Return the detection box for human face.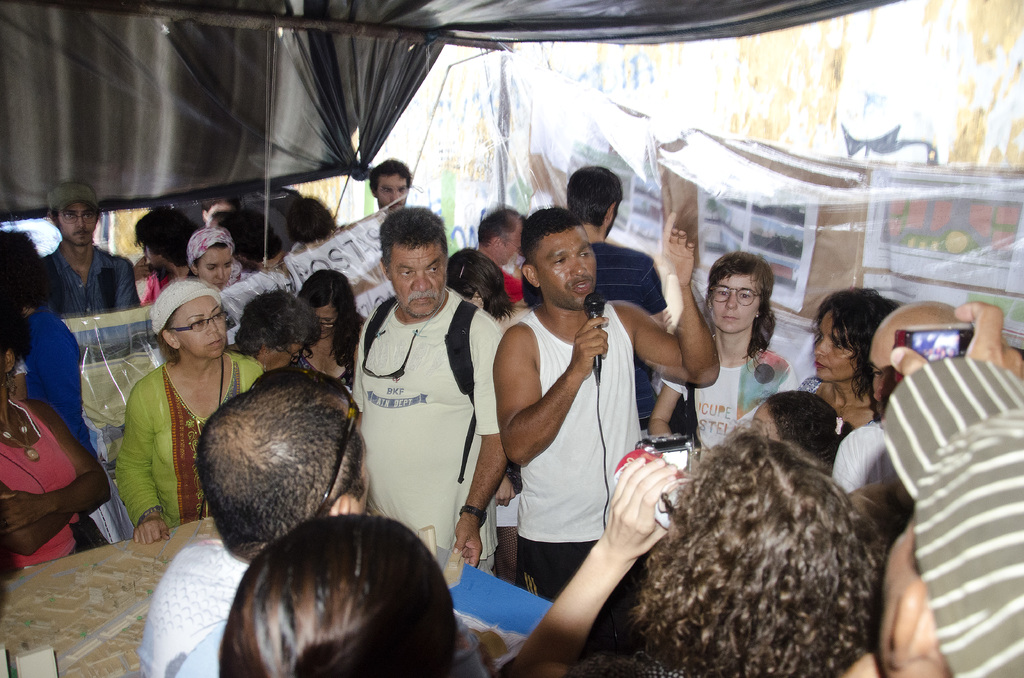
detection(318, 303, 335, 339).
